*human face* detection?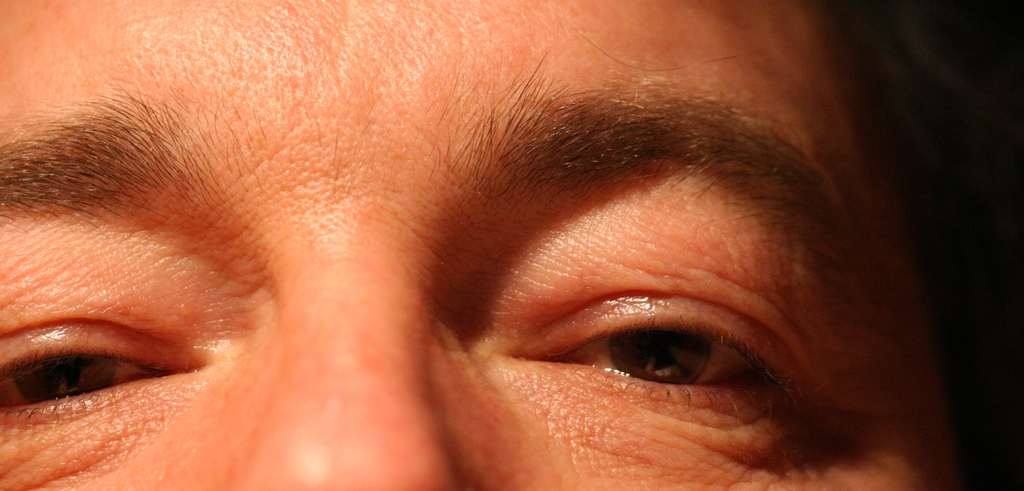
bbox=(0, 0, 964, 490)
